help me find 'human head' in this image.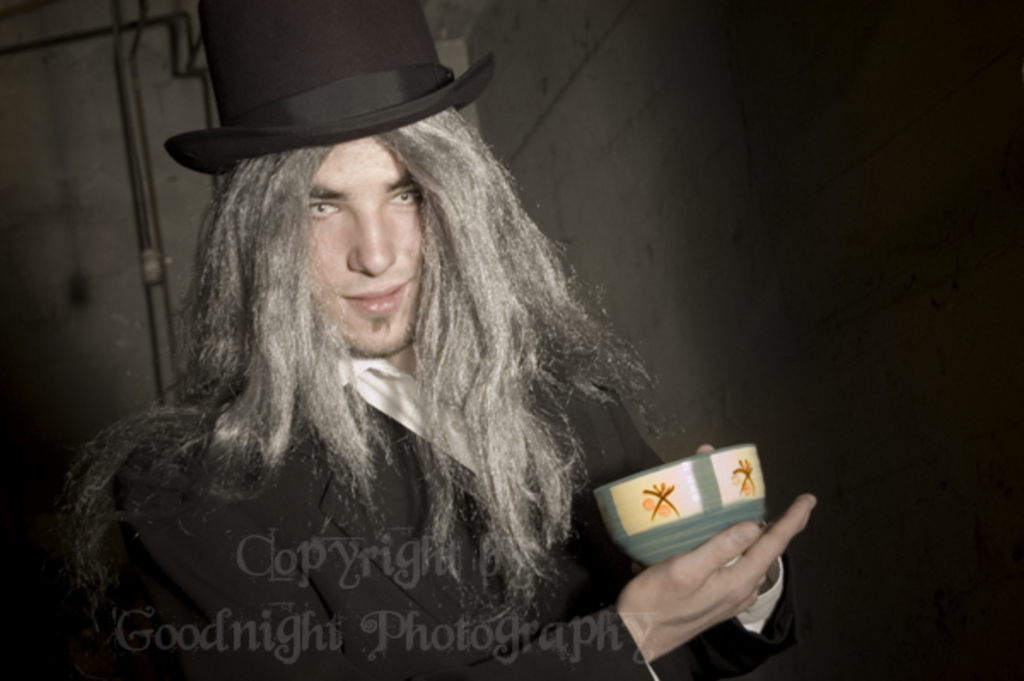
Found it: [left=247, top=106, right=451, bottom=340].
